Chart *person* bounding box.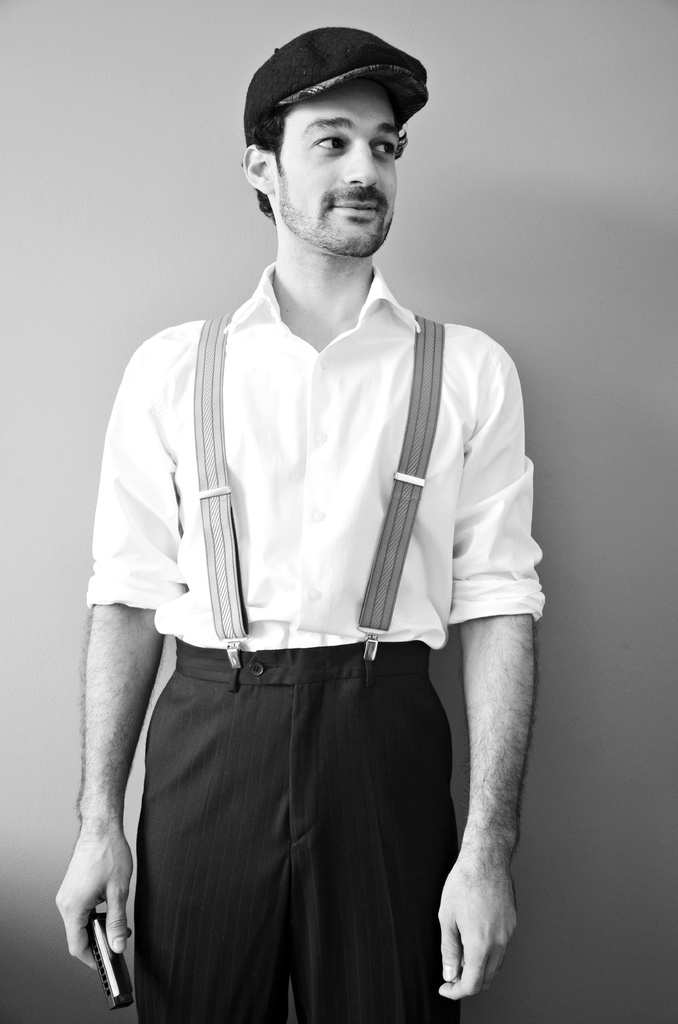
Charted: pyautogui.locateOnScreen(70, 24, 583, 1011).
